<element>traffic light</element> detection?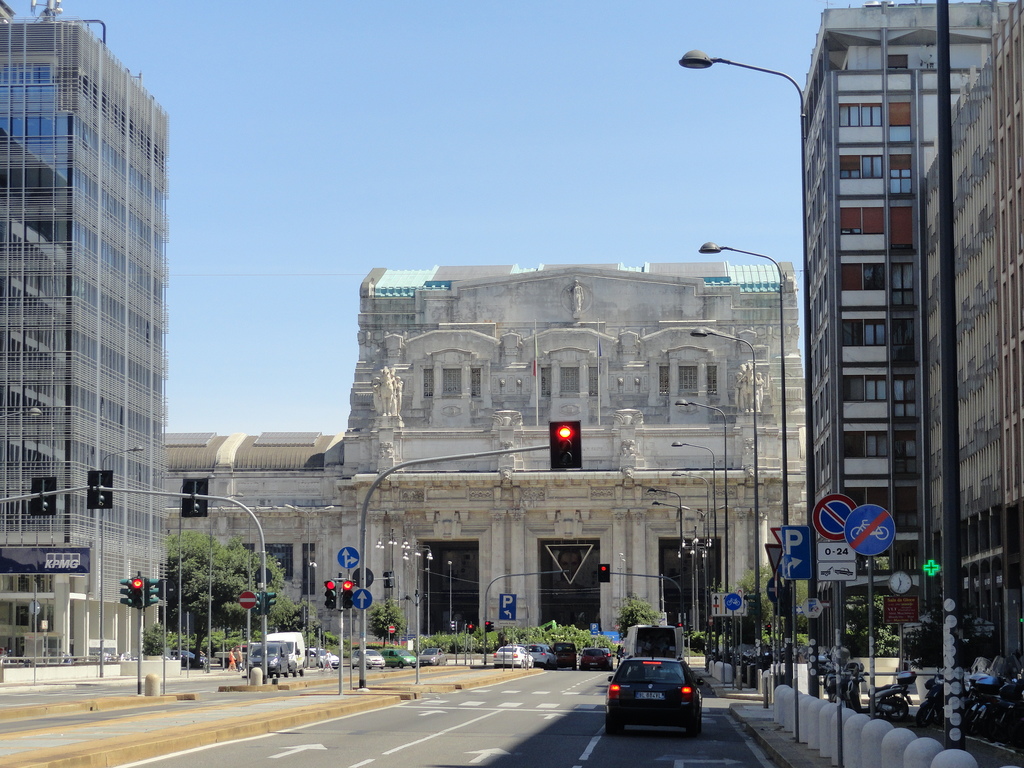
select_region(119, 577, 132, 607)
